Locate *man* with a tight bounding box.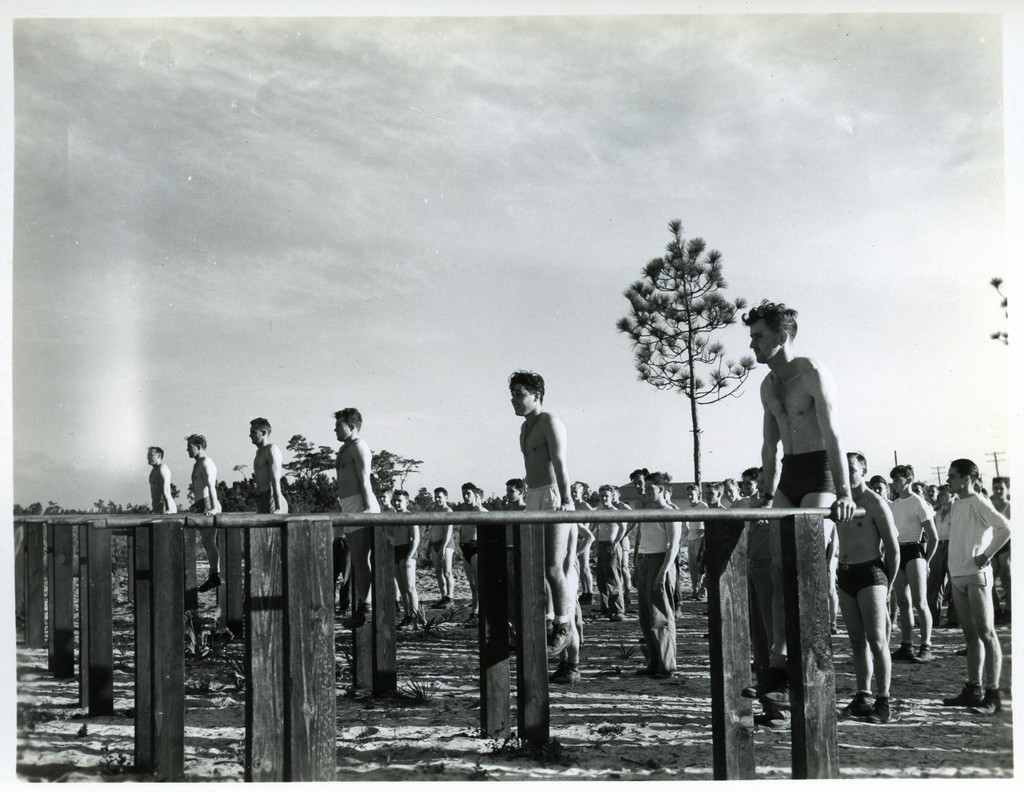
836,450,907,725.
